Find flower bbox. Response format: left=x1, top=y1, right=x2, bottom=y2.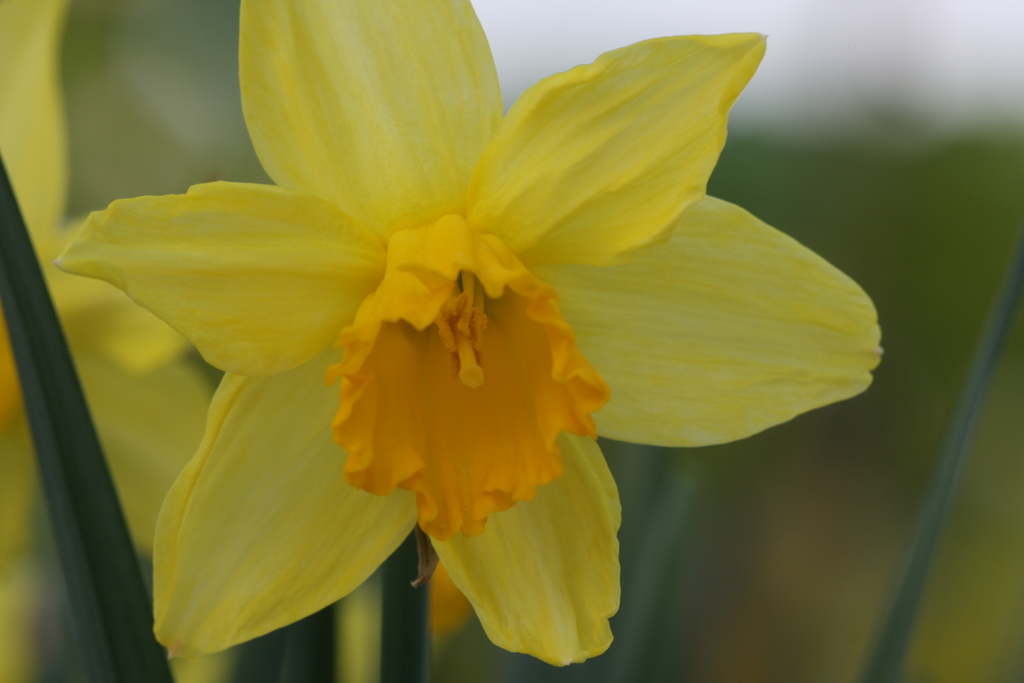
left=72, top=0, right=888, bottom=670.
